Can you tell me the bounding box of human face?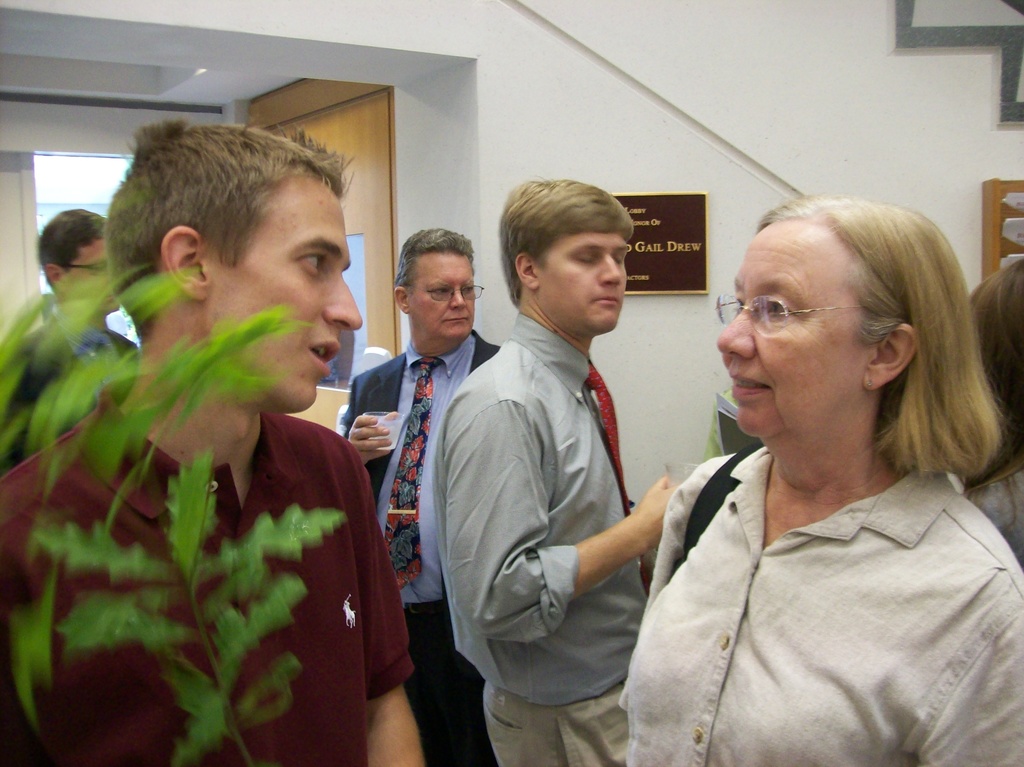
bbox(537, 225, 632, 339).
